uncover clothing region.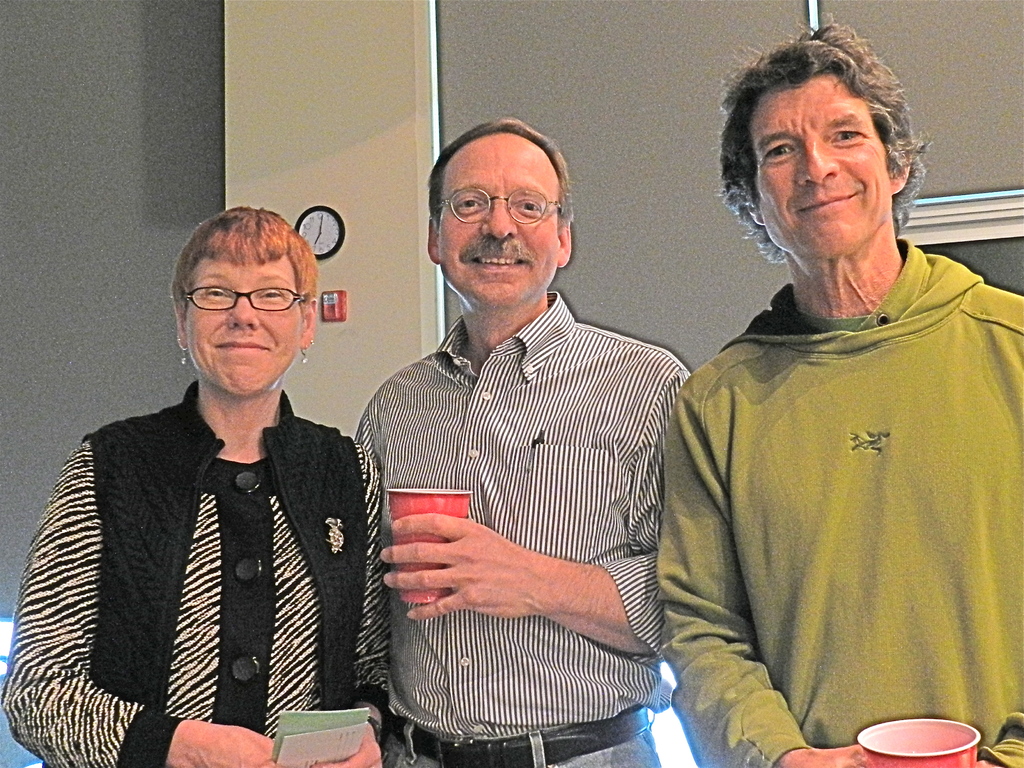
Uncovered: <bbox>354, 288, 695, 767</bbox>.
